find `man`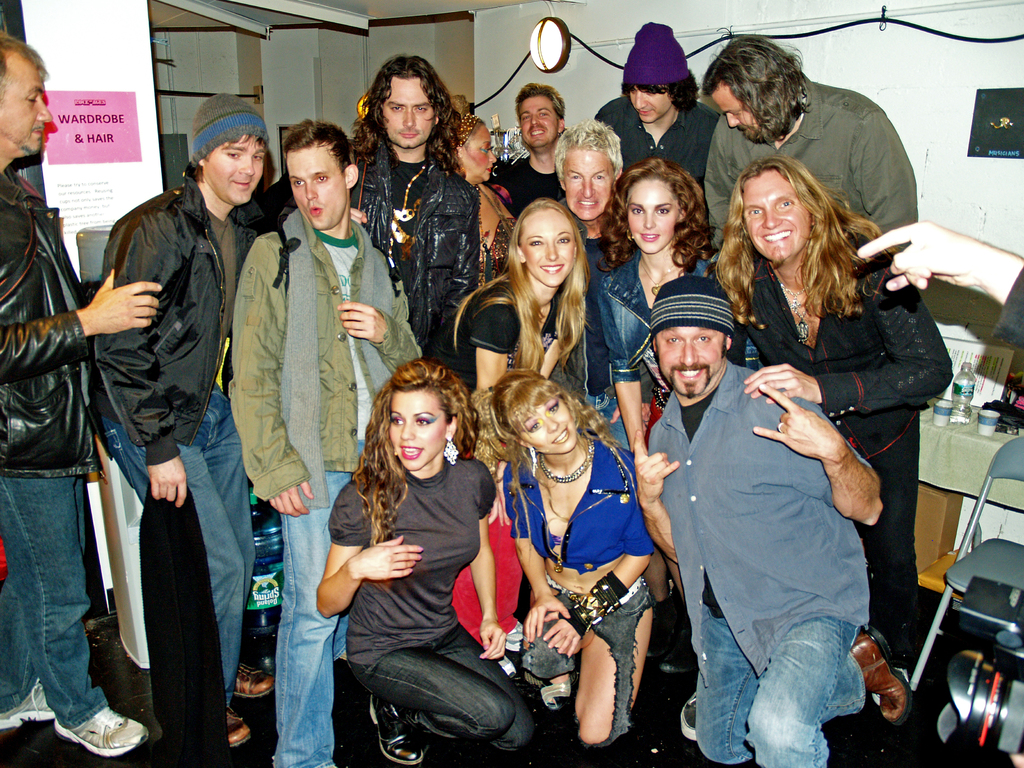
708,152,955,701
